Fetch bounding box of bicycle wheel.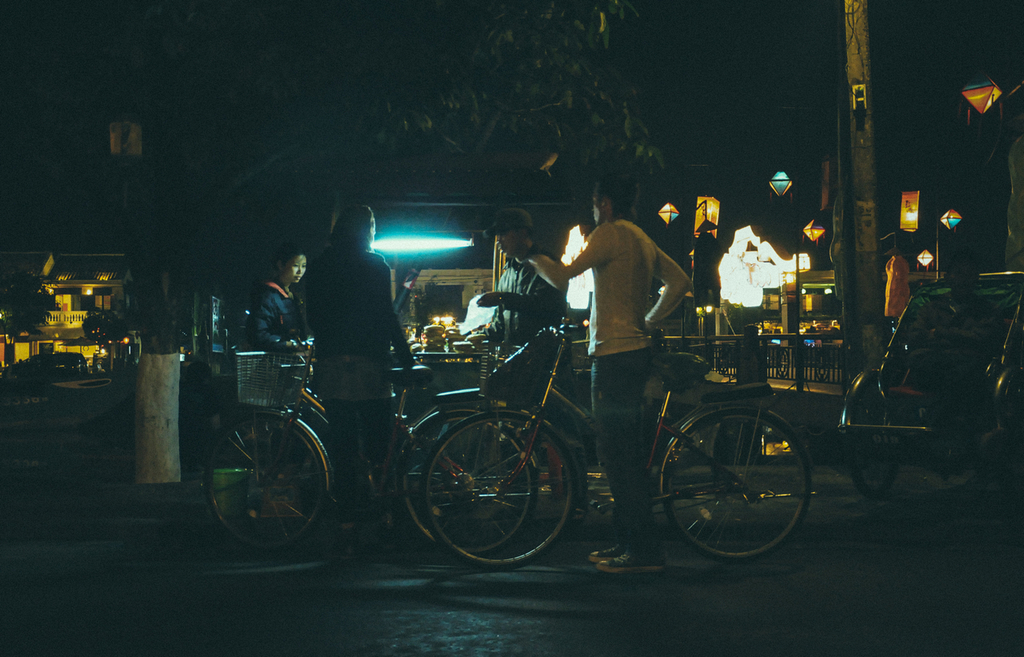
Bbox: <region>202, 409, 324, 555</region>.
